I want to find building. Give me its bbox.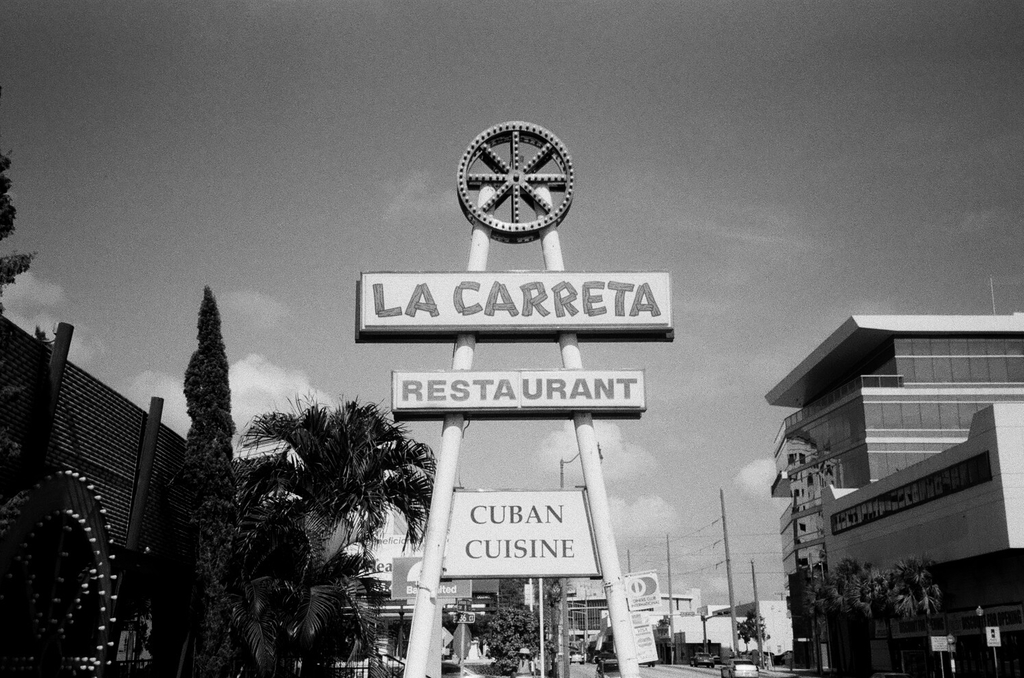
rect(0, 319, 197, 677).
